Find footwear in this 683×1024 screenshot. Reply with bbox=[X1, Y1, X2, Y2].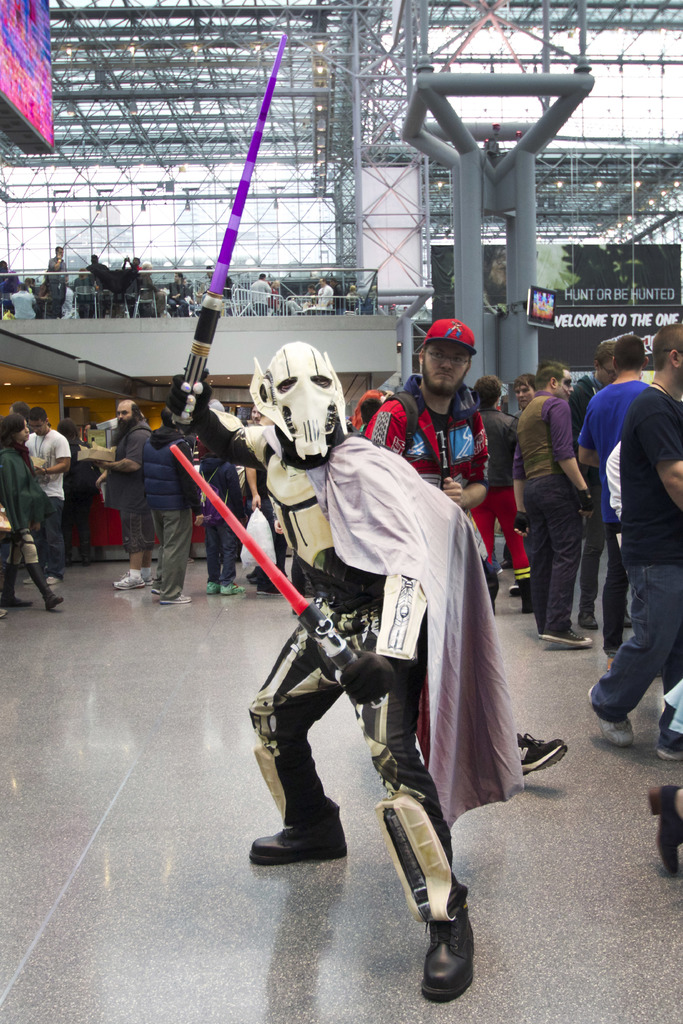
bbox=[23, 577, 35, 587].
